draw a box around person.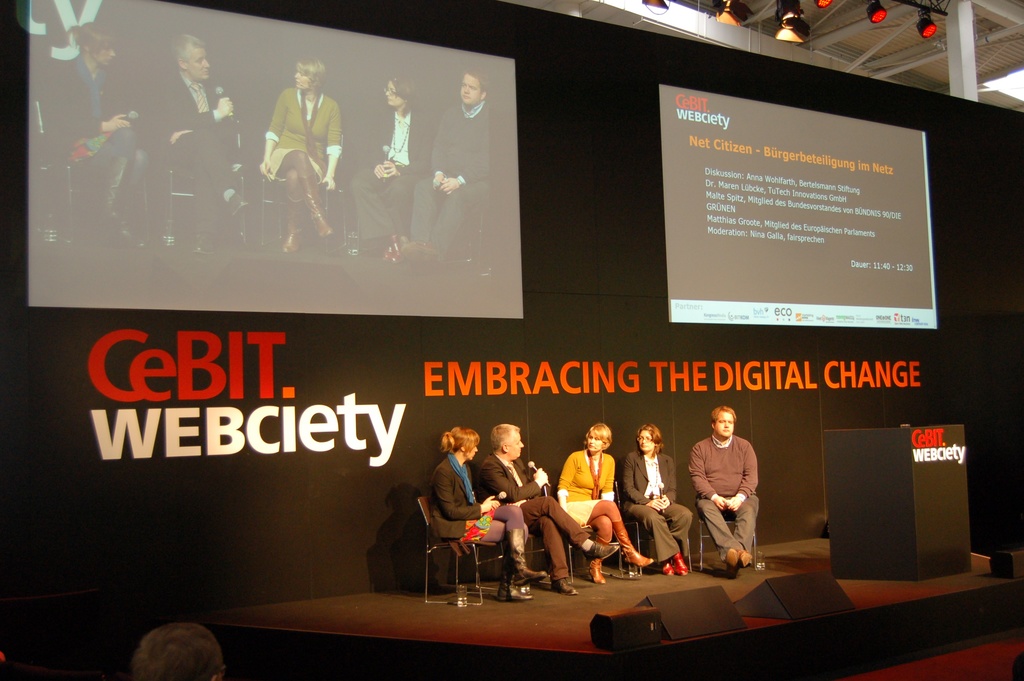
box(394, 64, 491, 268).
